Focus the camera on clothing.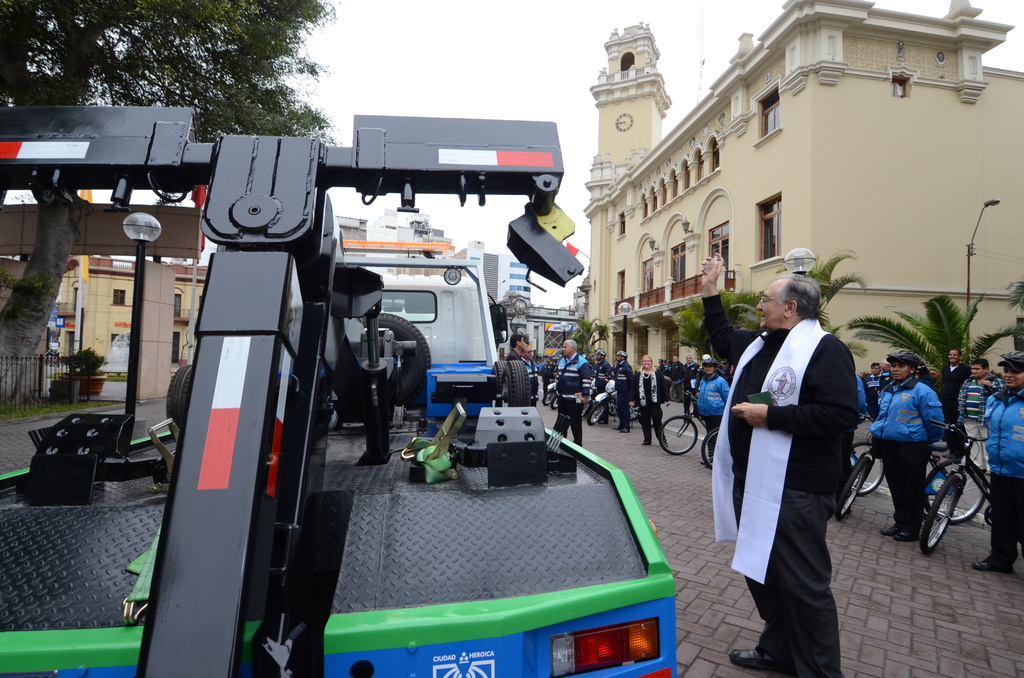
Focus region: <region>868, 375, 945, 537</region>.
